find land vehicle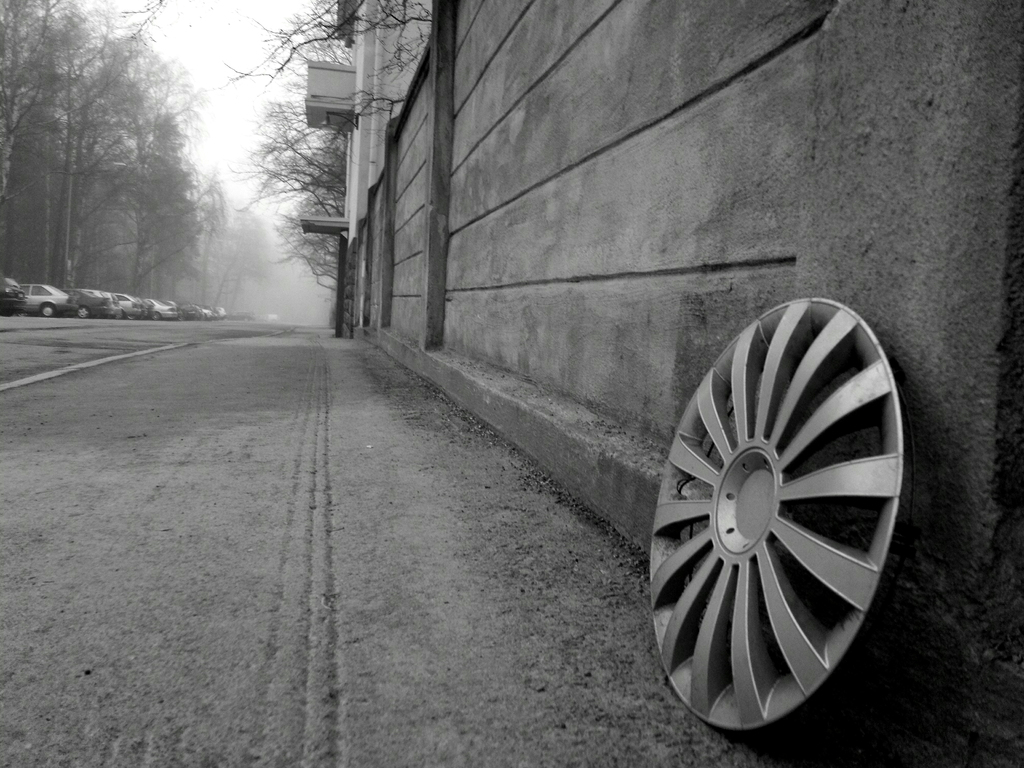
[19, 283, 79, 320]
